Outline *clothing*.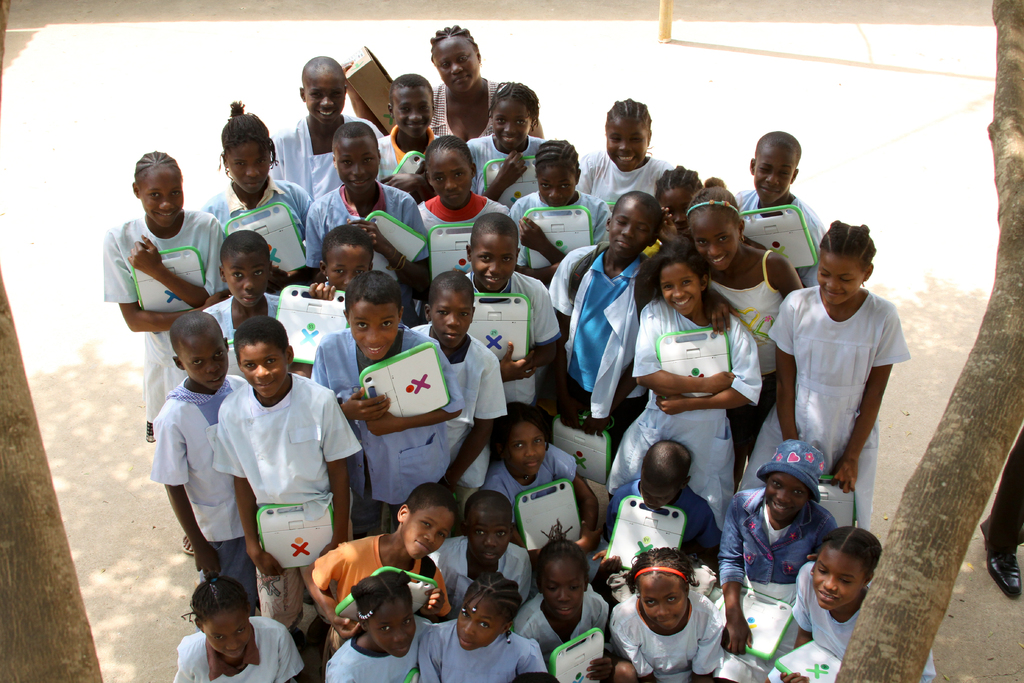
Outline: bbox=[271, 111, 387, 202].
